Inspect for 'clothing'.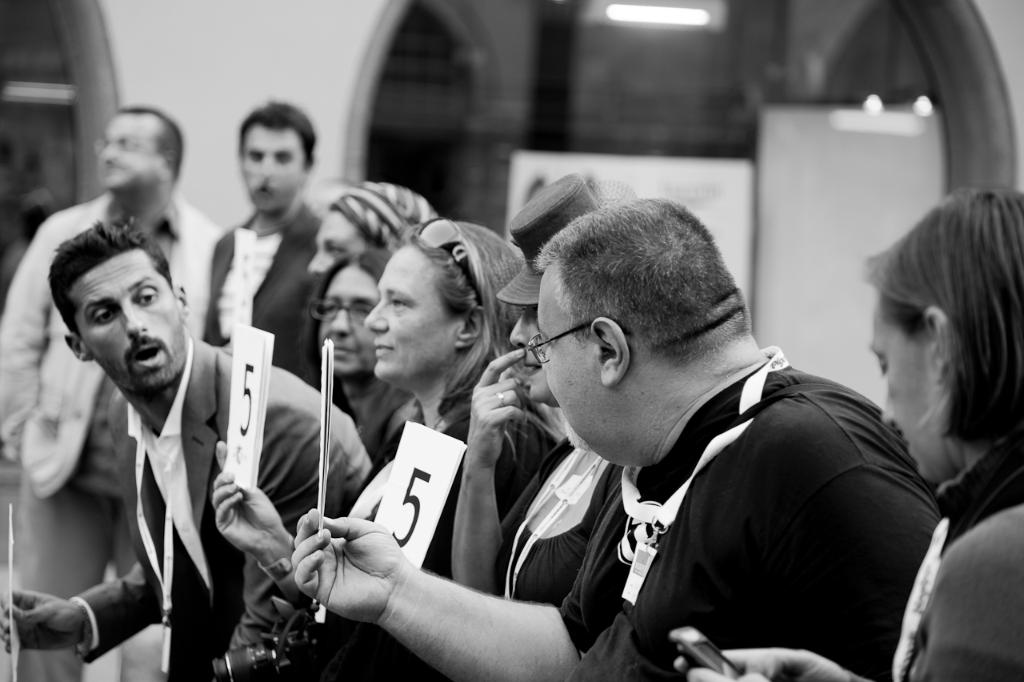
Inspection: [x1=890, y1=430, x2=1023, y2=681].
